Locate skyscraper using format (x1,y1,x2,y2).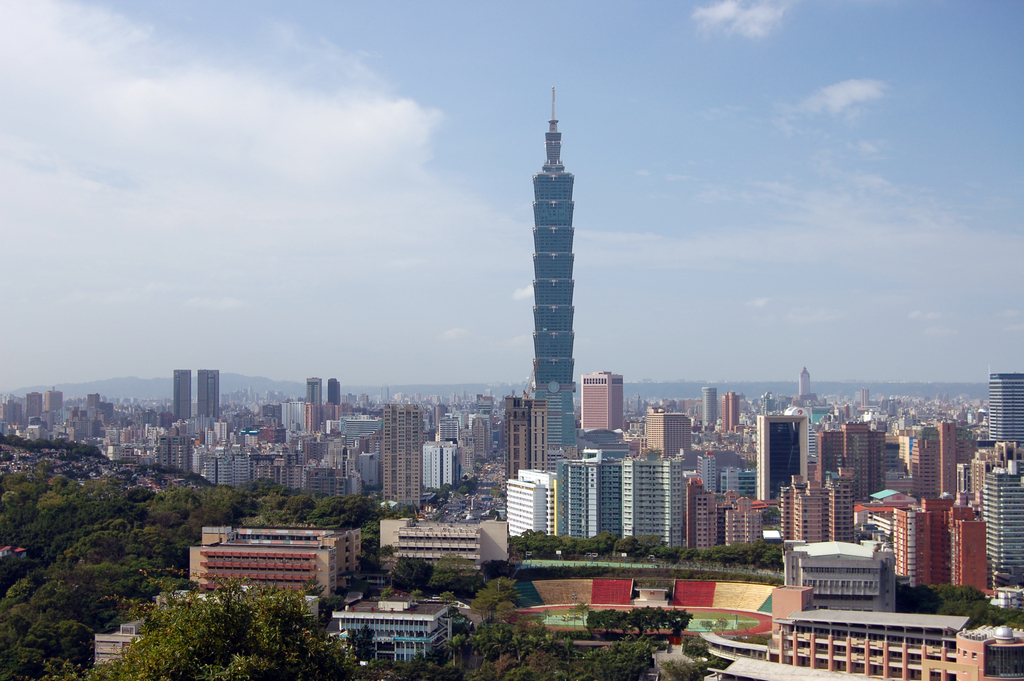
(988,455,1023,582).
